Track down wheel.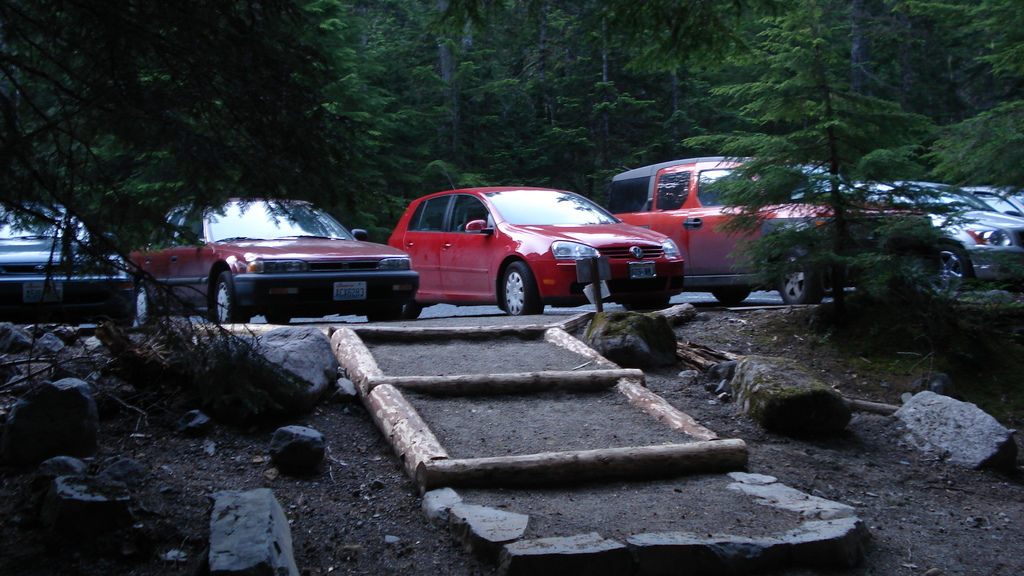
Tracked to detection(714, 286, 752, 306).
